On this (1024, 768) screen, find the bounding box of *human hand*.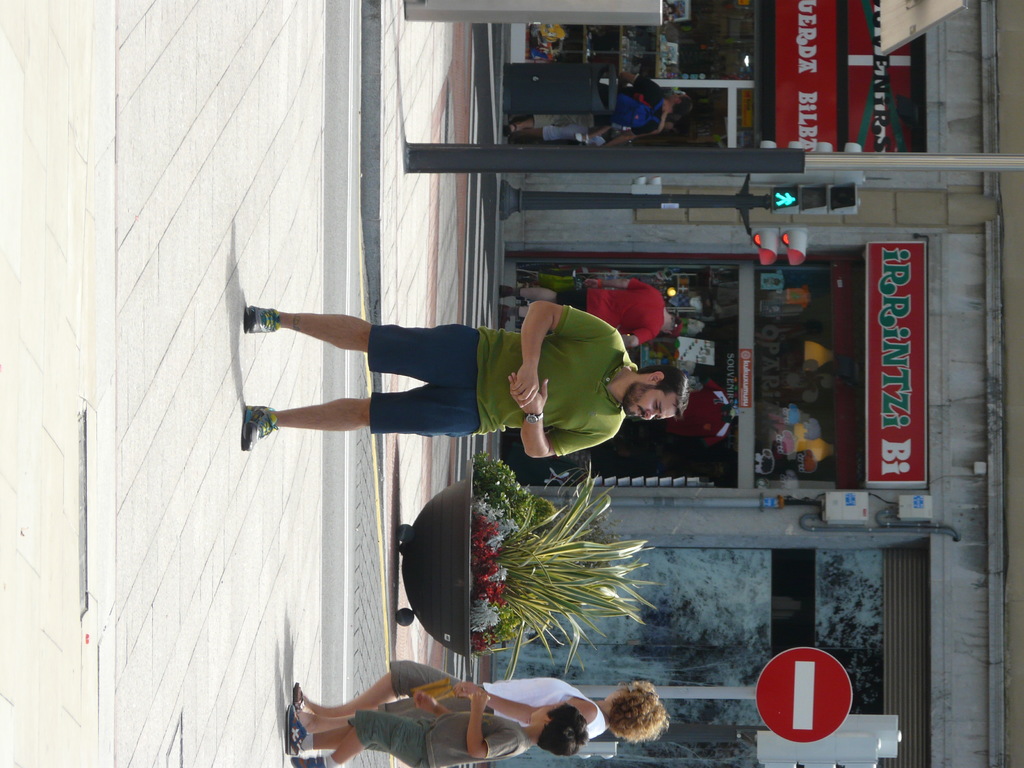
Bounding box: {"left": 505, "top": 373, "right": 550, "bottom": 413}.
